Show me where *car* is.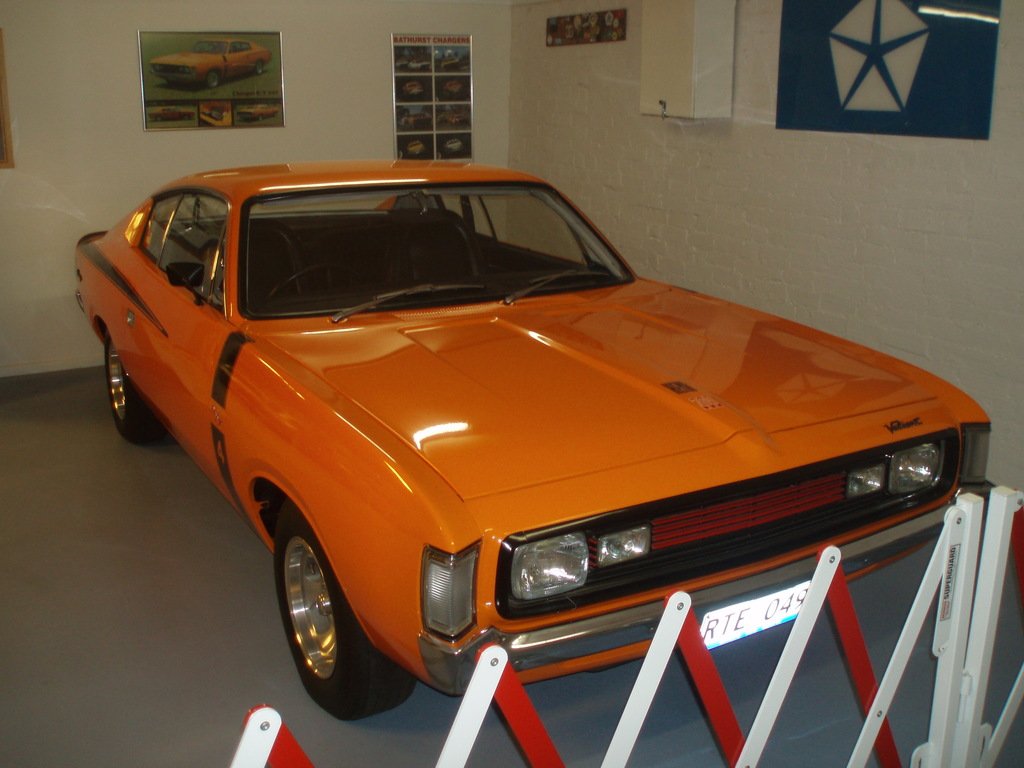
*car* is at l=396, t=60, r=407, b=68.
